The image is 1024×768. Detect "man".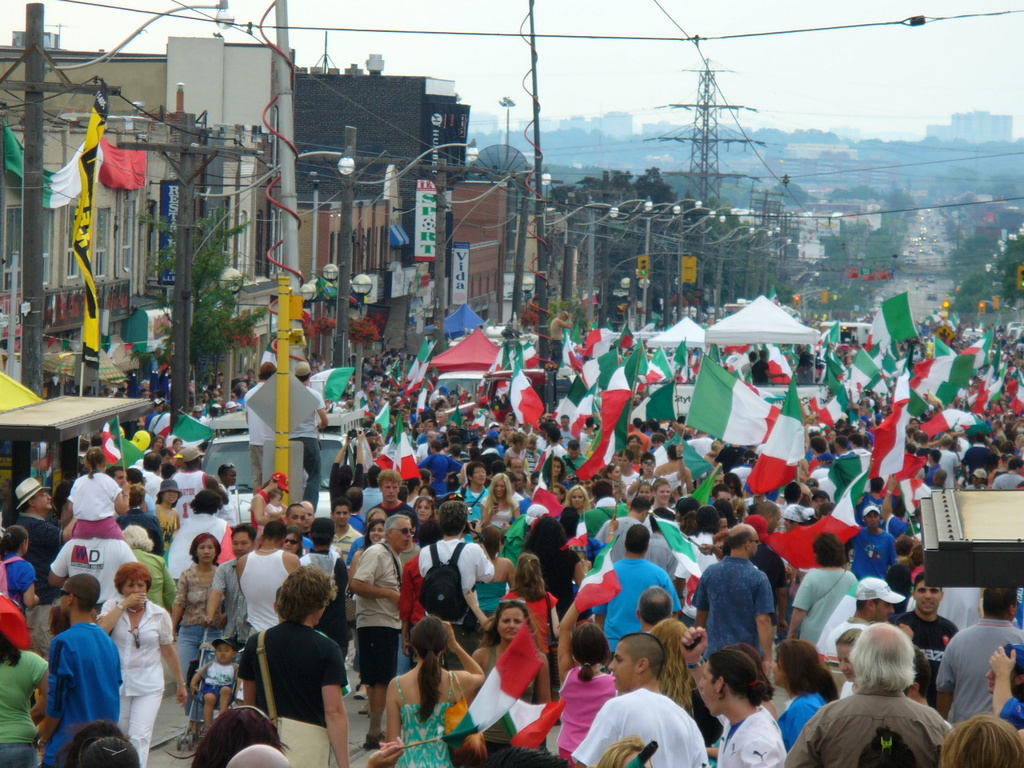
Detection: (x1=199, y1=526, x2=257, y2=650).
